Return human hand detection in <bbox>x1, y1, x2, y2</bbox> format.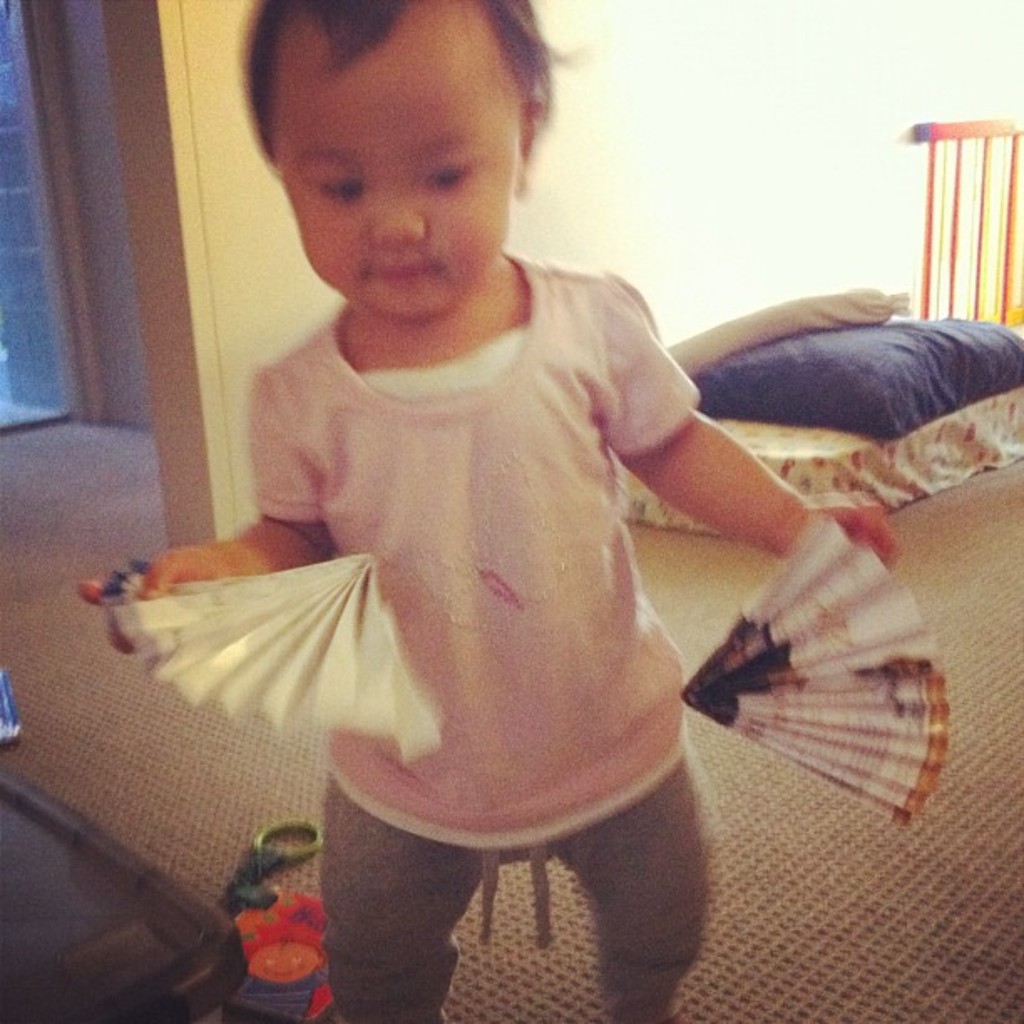
<bbox>77, 540, 248, 661</bbox>.
